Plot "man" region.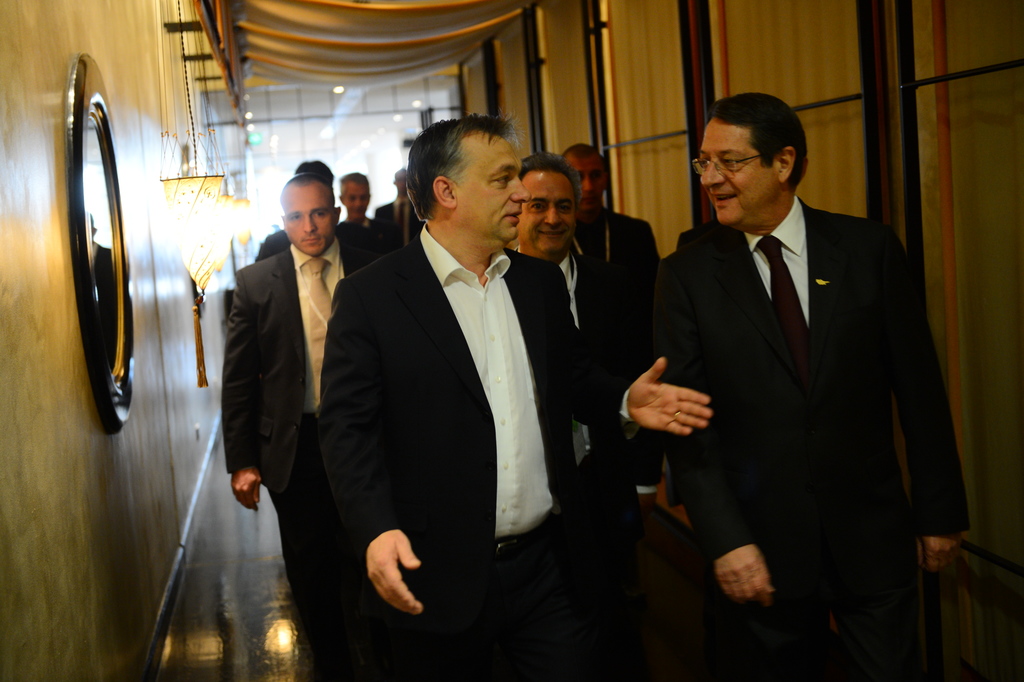
Plotted at [left=501, top=147, right=648, bottom=681].
